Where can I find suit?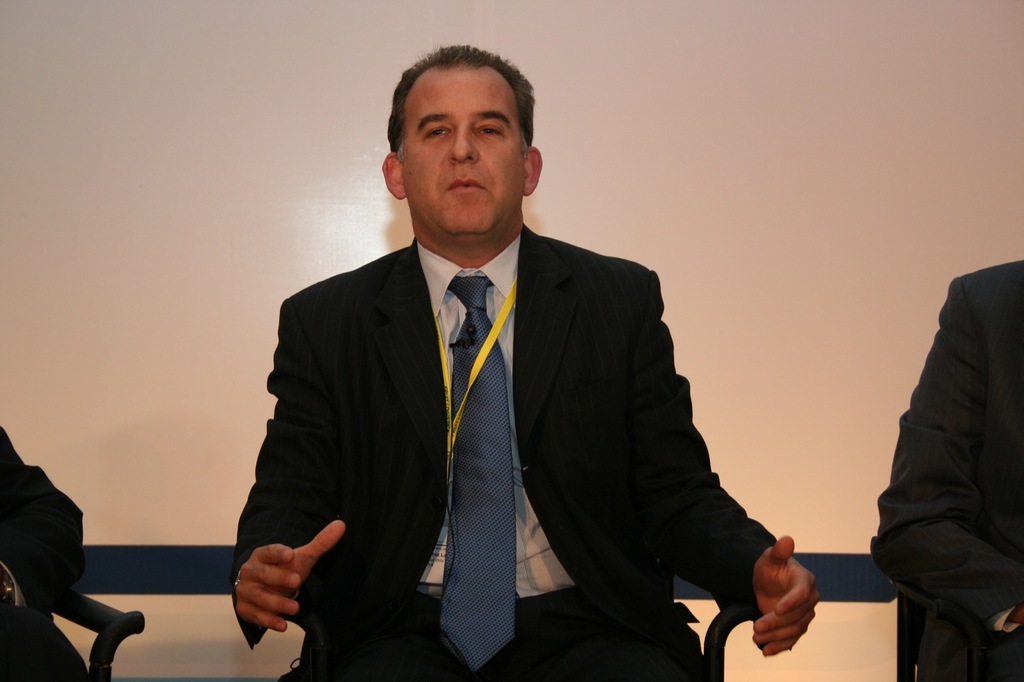
You can find it at <bbox>244, 142, 731, 660</bbox>.
